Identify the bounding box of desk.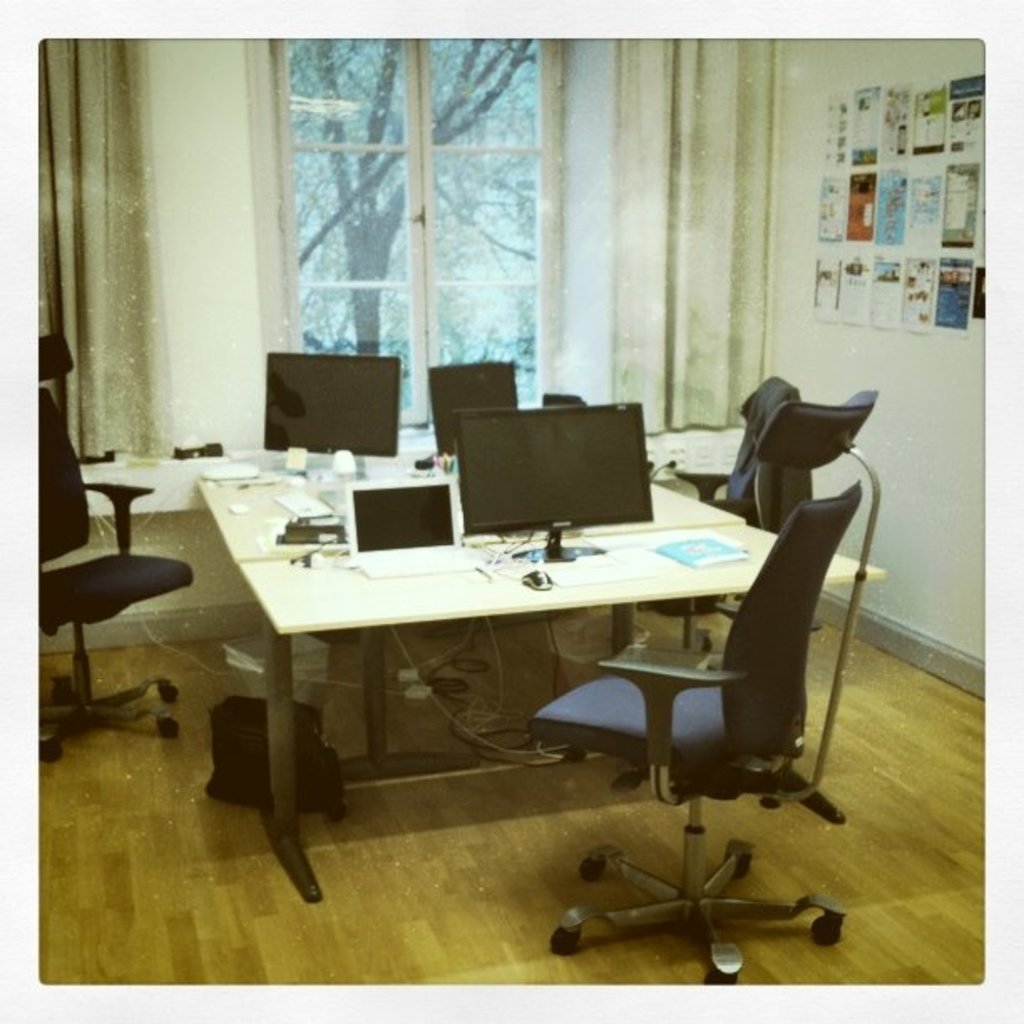
[x1=166, y1=455, x2=823, y2=897].
